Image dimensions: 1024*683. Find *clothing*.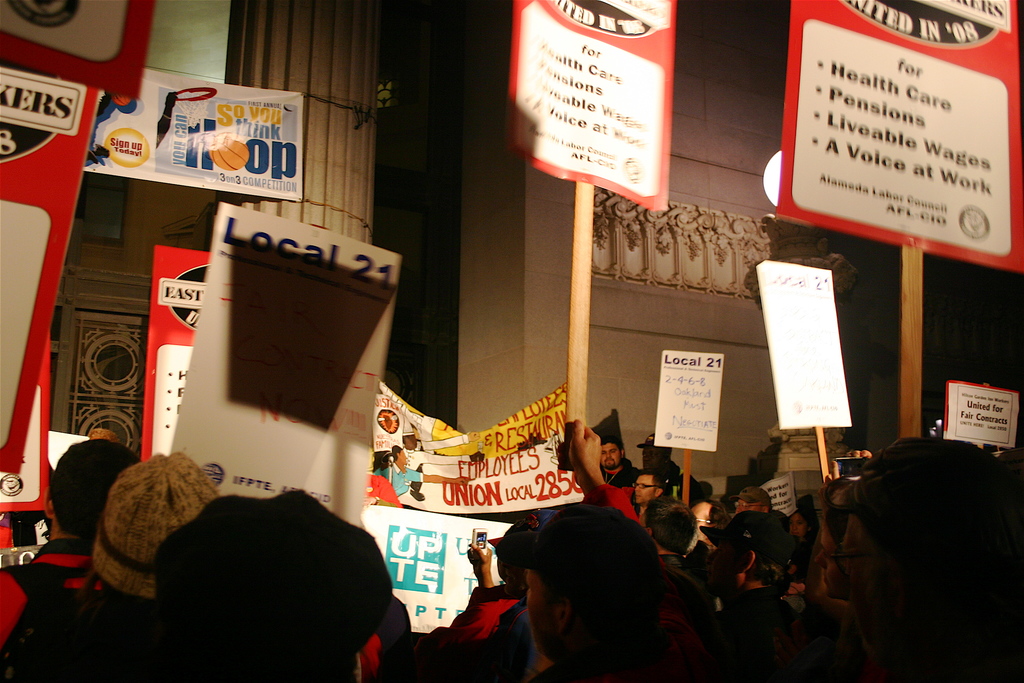
BBox(368, 458, 427, 518).
